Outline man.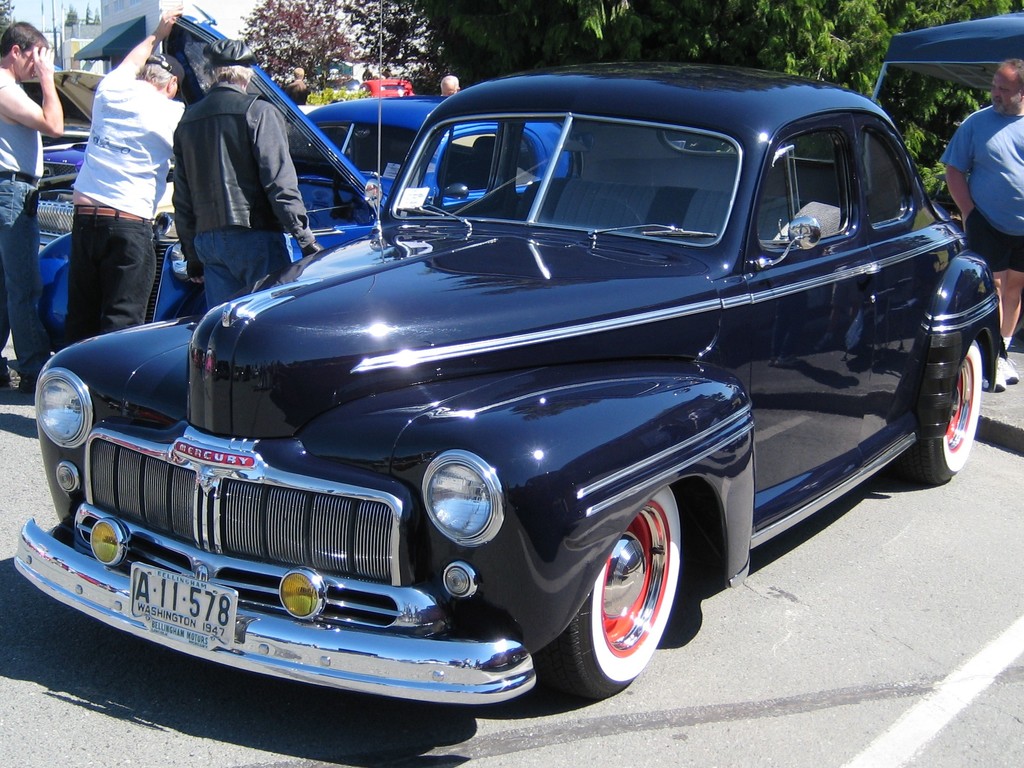
Outline: [left=936, top=56, right=1023, bottom=394].
